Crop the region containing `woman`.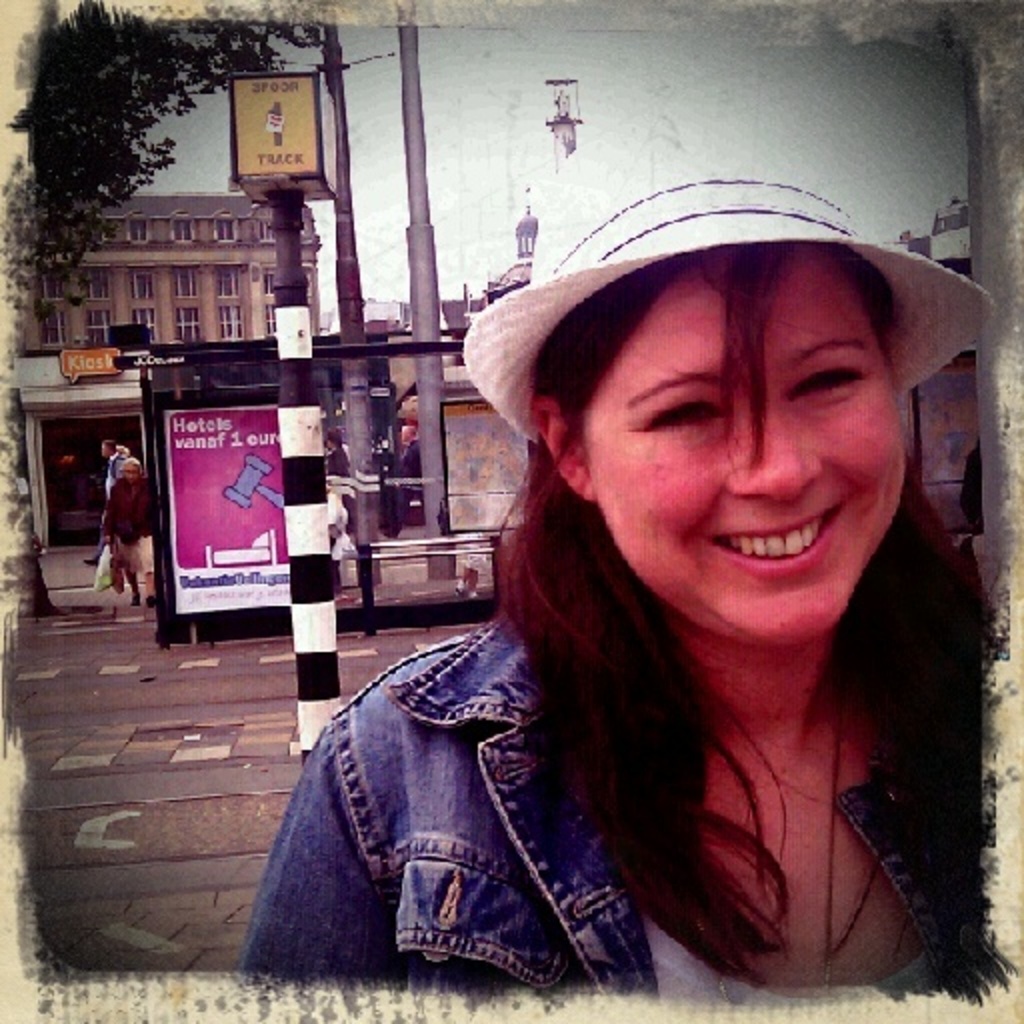
Crop region: crop(272, 54, 1023, 1023).
